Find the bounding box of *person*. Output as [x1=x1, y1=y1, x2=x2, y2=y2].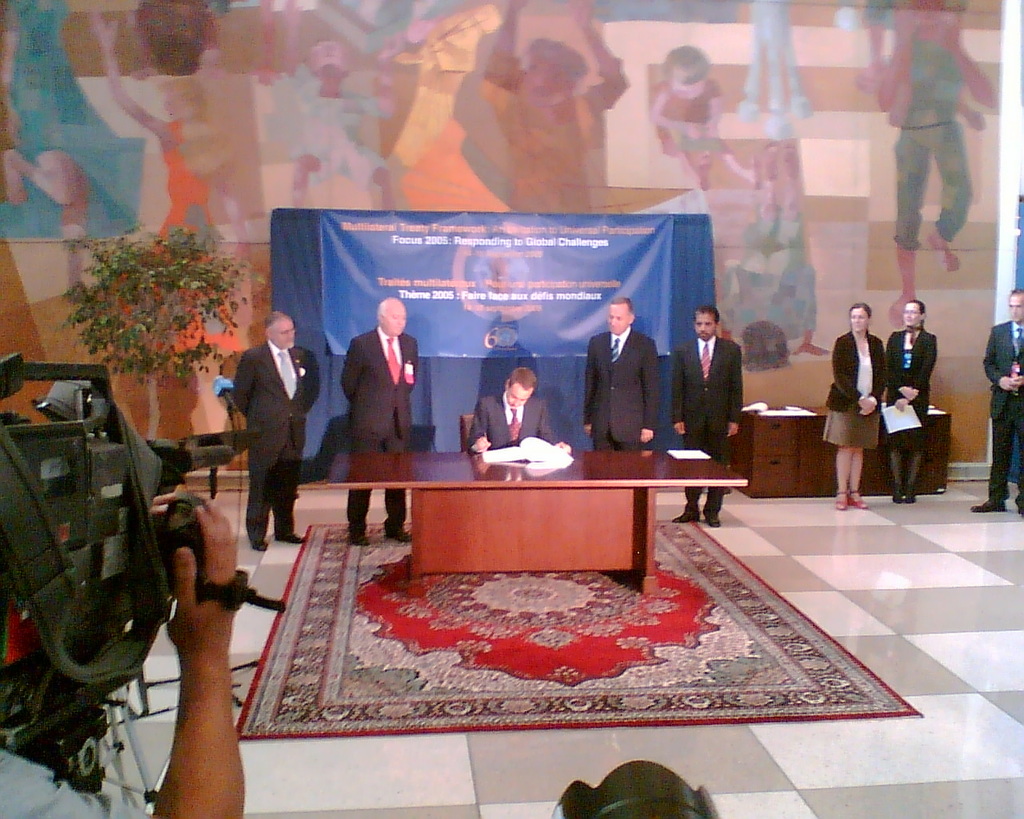
[x1=663, y1=302, x2=751, y2=533].
